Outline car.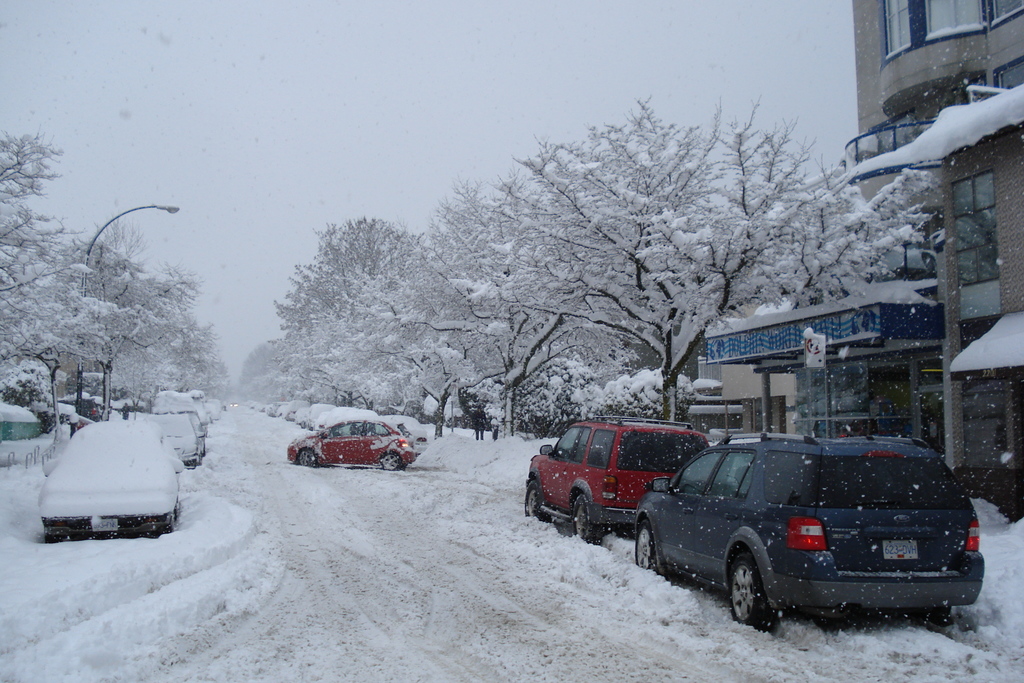
Outline: 523 409 716 540.
